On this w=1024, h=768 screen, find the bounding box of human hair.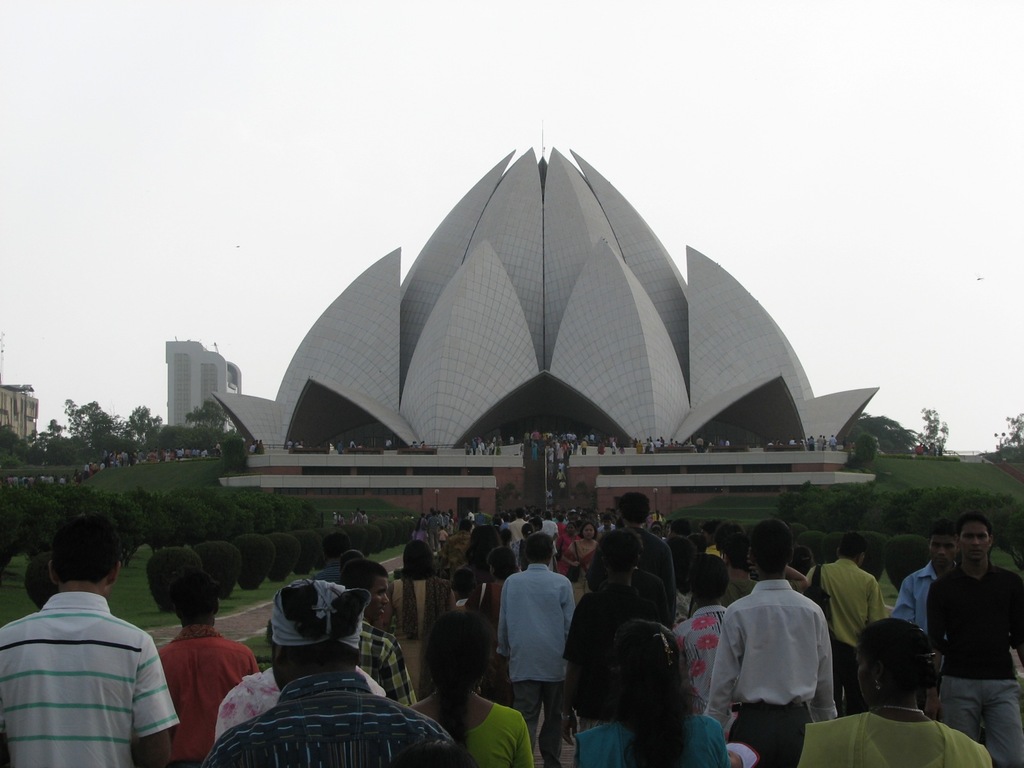
Bounding box: 525/532/553/561.
